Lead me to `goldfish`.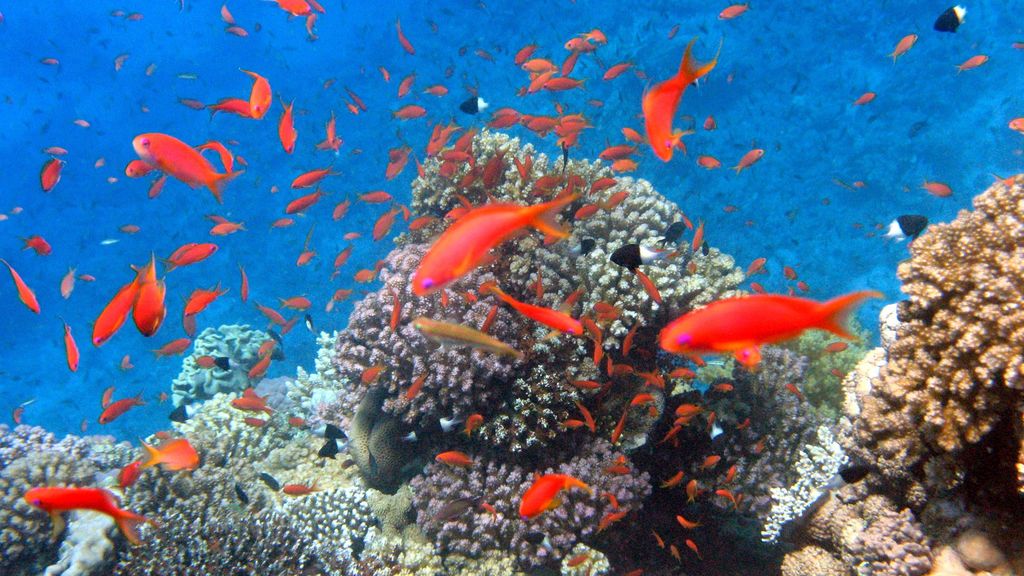
Lead to <region>56, 312, 80, 371</region>.
